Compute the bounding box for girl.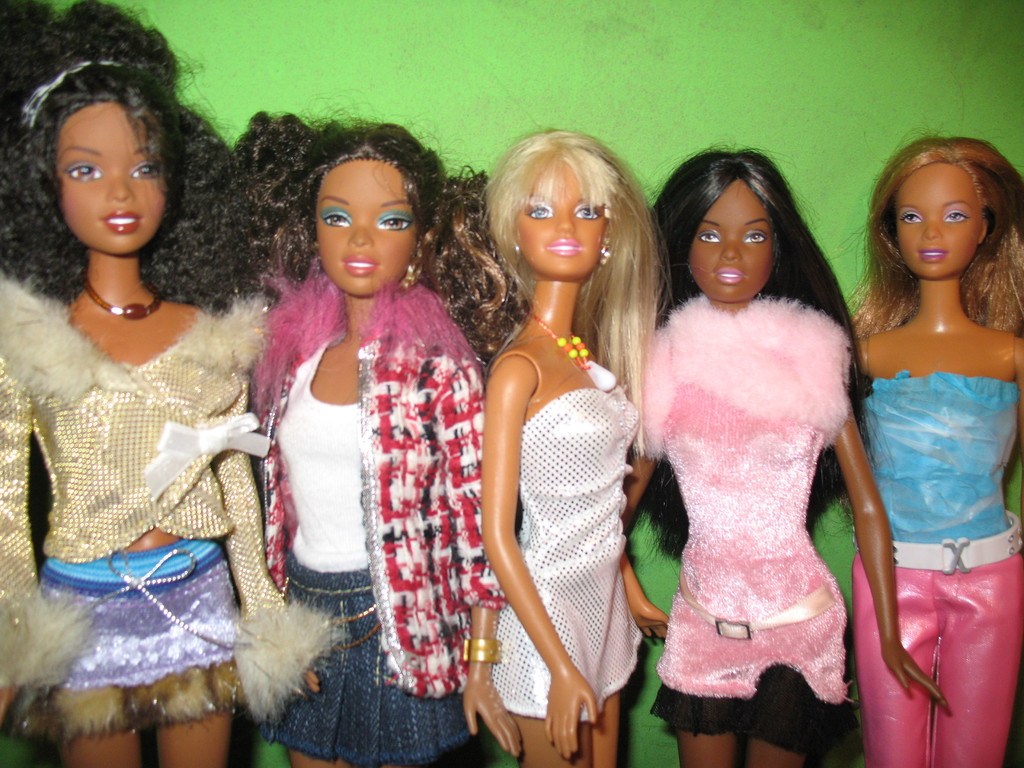
{"left": 621, "top": 136, "right": 953, "bottom": 767}.
